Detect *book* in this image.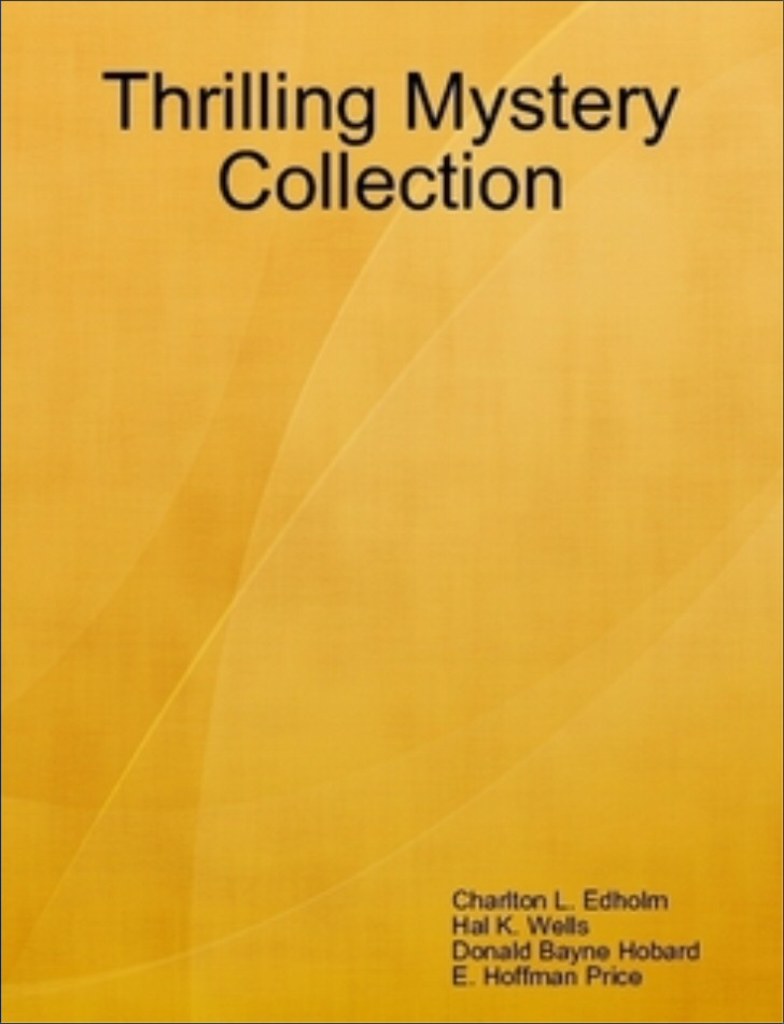
Detection: (0, 0, 762, 1023).
